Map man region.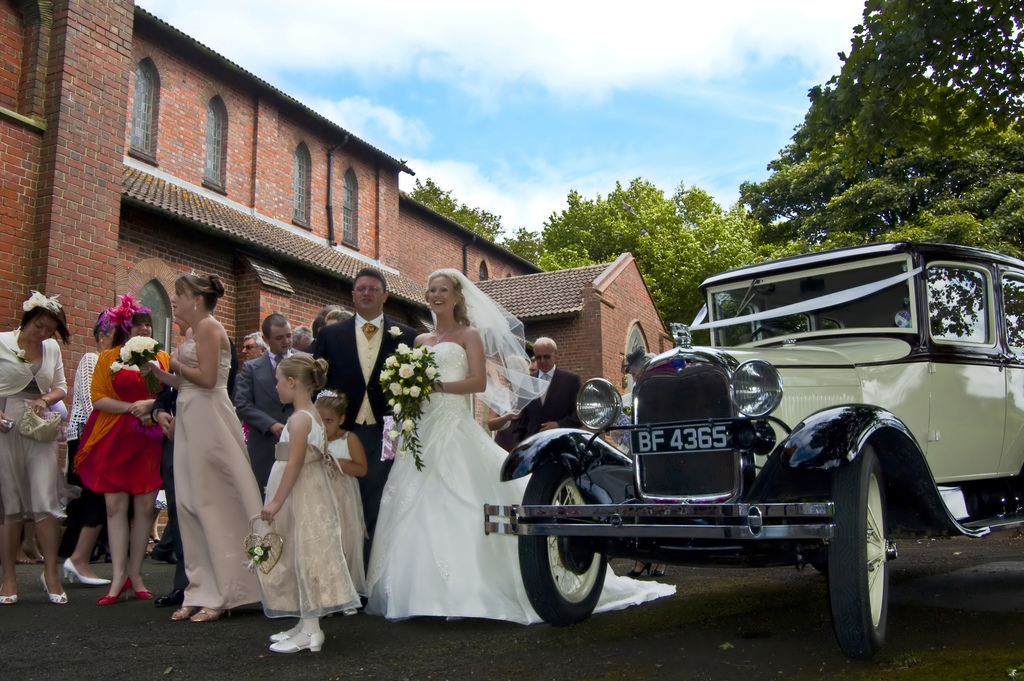
Mapped to l=232, t=311, r=311, b=499.
